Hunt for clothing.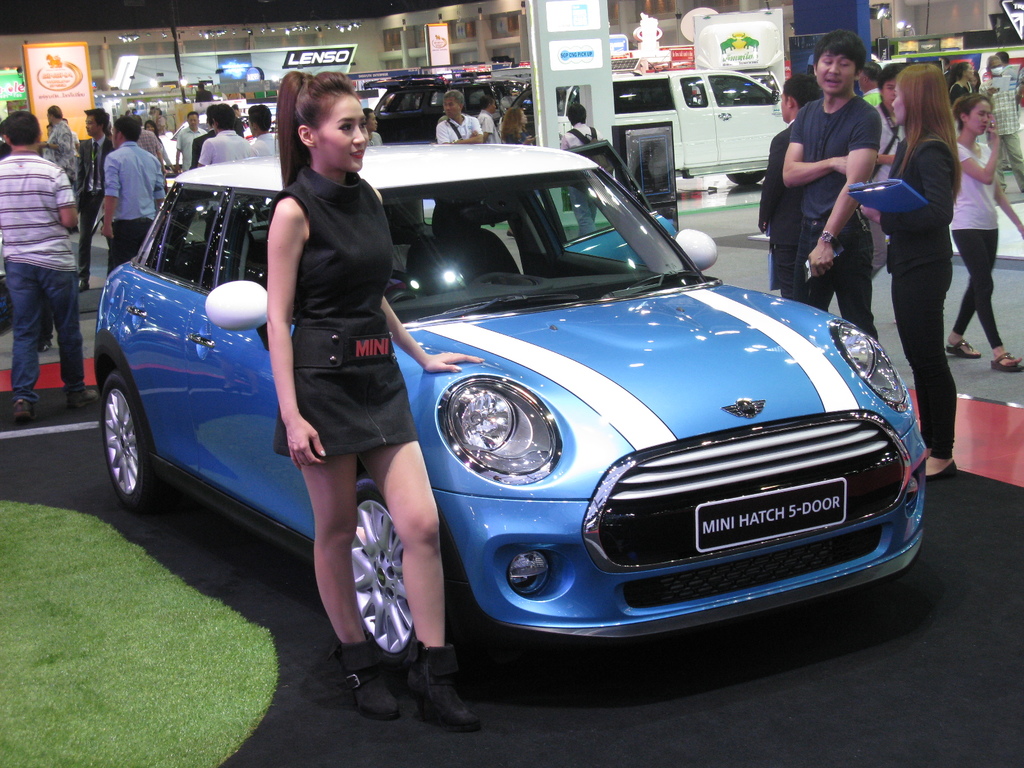
Hunted down at locate(879, 135, 961, 458).
